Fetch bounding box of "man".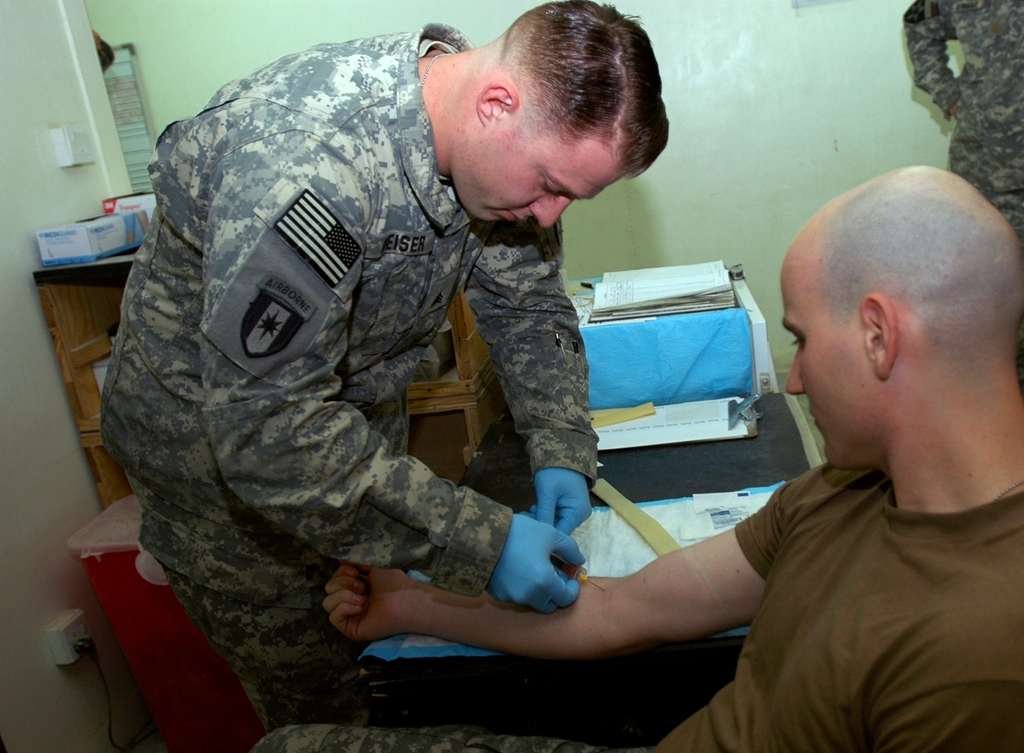
Bbox: region(84, 0, 669, 725).
